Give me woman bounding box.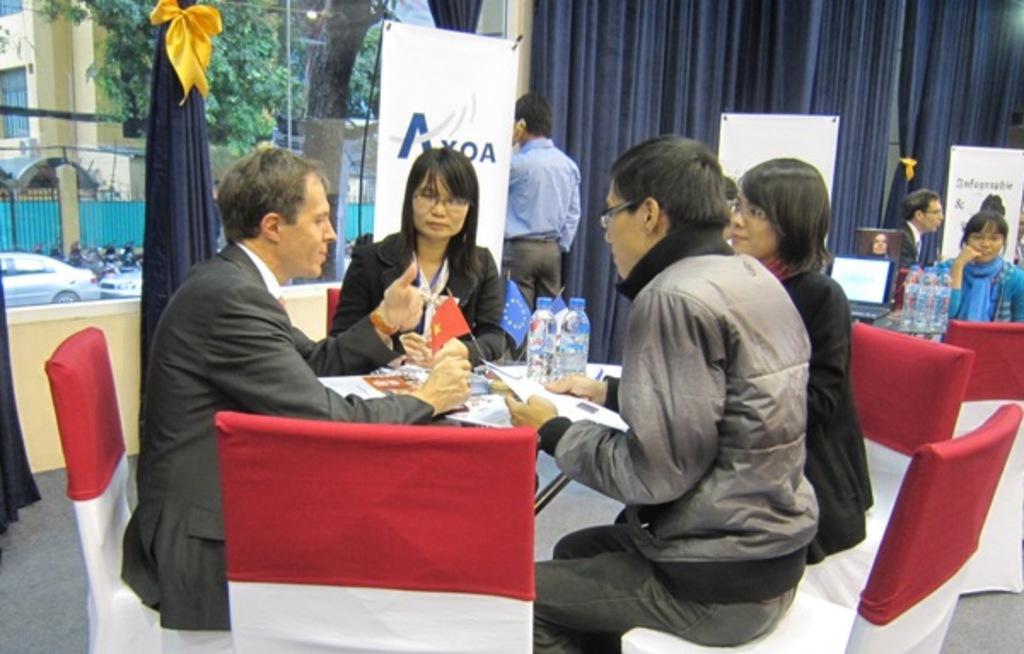
[341,154,497,382].
